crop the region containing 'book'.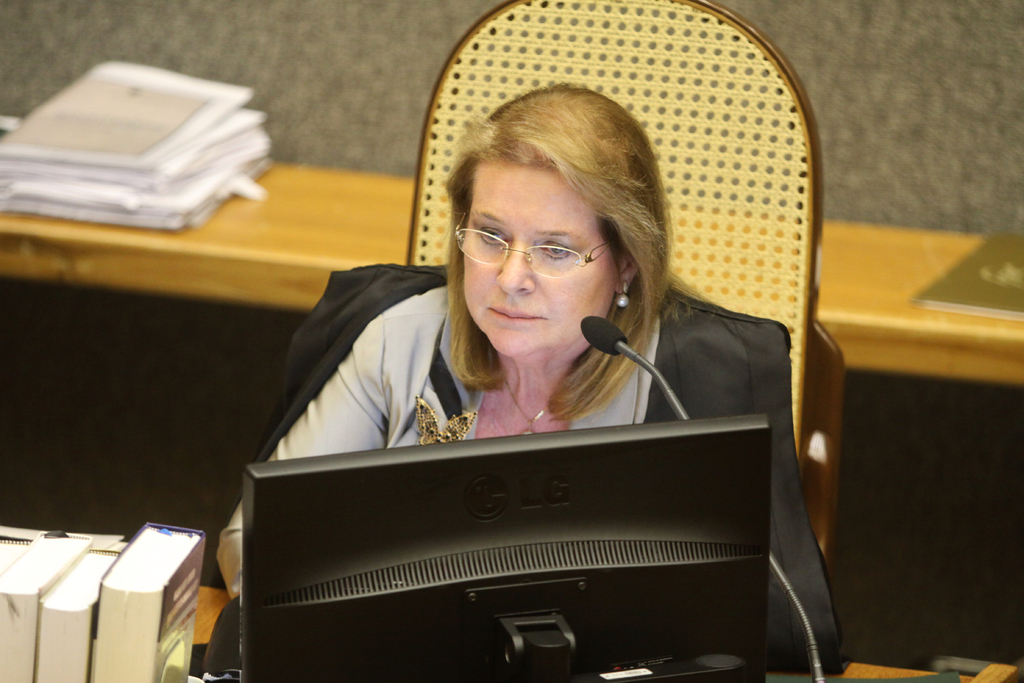
Crop region: crop(35, 546, 120, 681).
